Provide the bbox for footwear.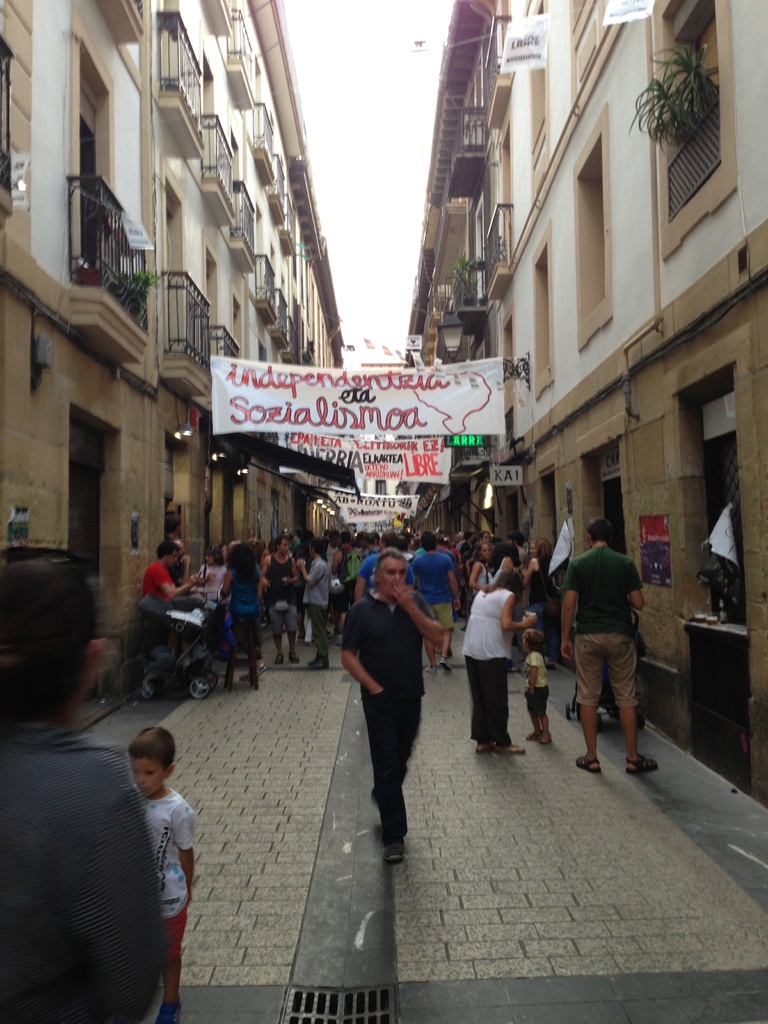
158/1004/180/1023.
